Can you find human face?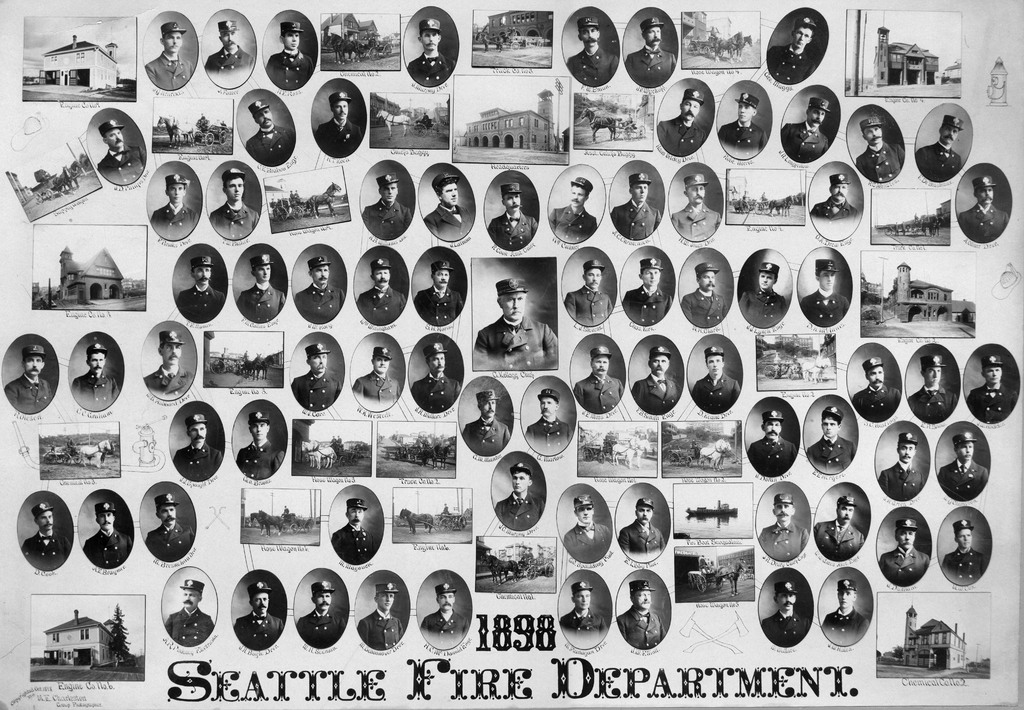
Yes, bounding box: Rect(481, 401, 499, 417).
